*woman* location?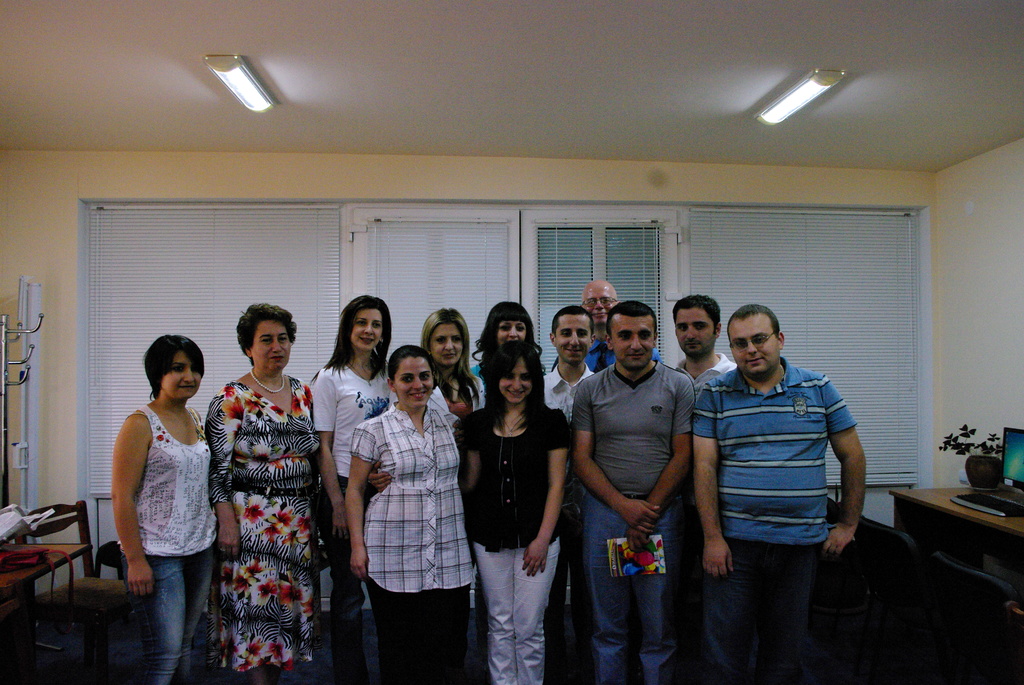
locate(113, 333, 220, 684)
